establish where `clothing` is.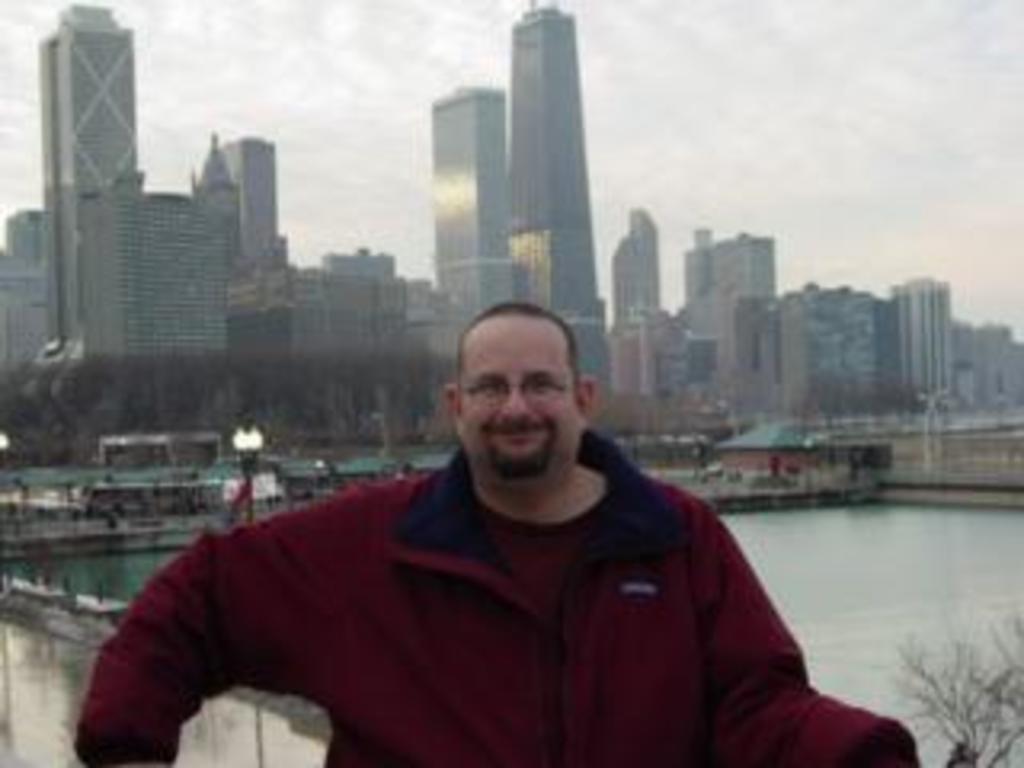
Established at 67:442:918:762.
